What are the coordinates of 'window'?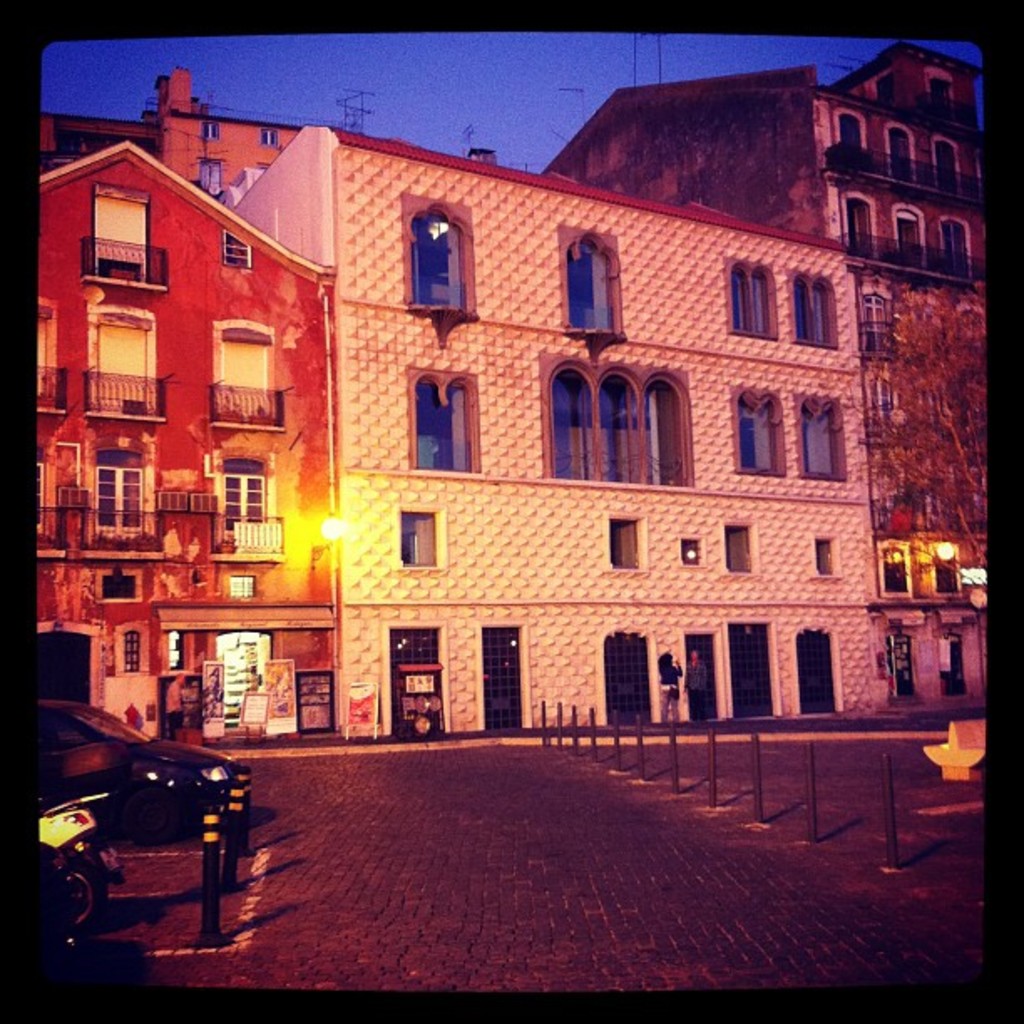
<region>99, 457, 142, 547</region>.
